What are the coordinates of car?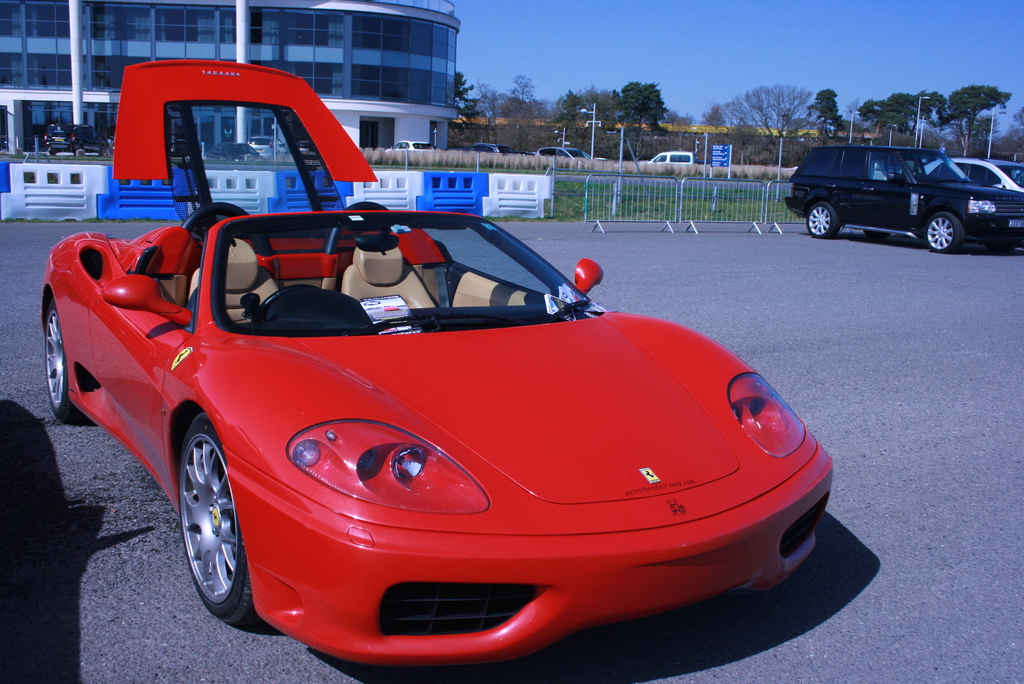
645, 147, 692, 165.
